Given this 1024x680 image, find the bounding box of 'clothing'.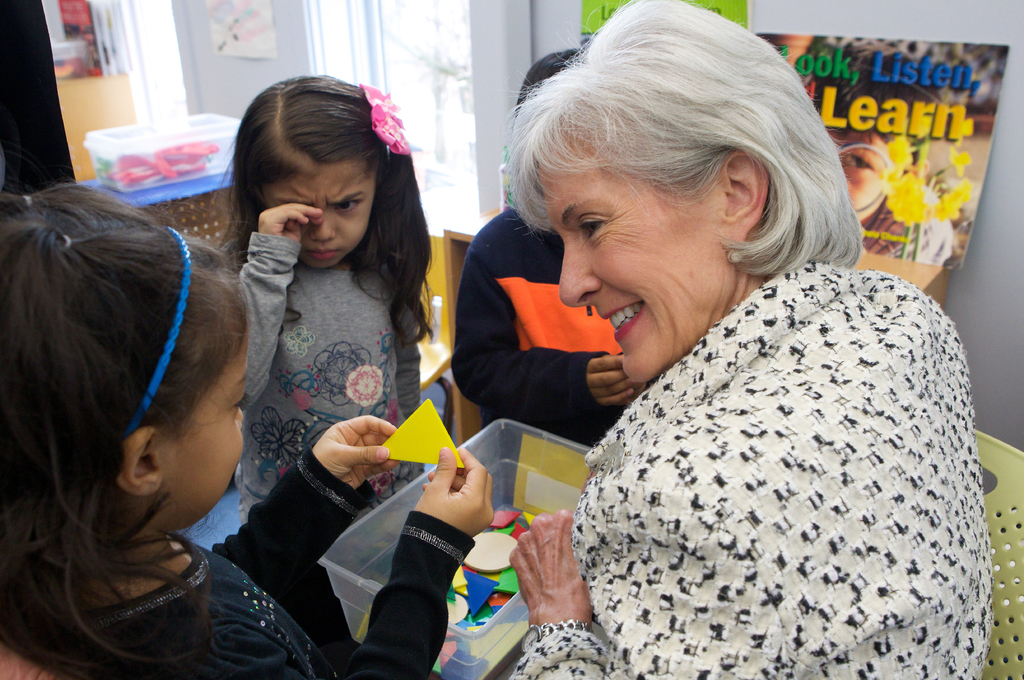
542,214,995,679.
